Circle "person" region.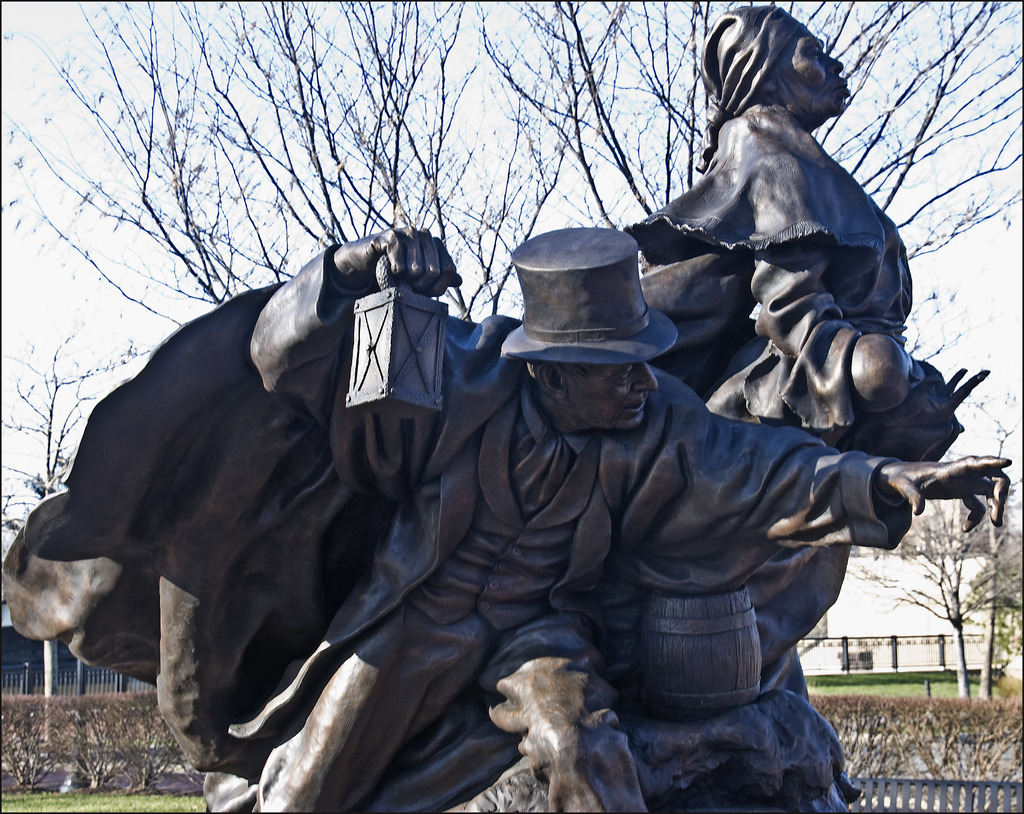
Region: x1=229, y1=225, x2=1012, y2=813.
